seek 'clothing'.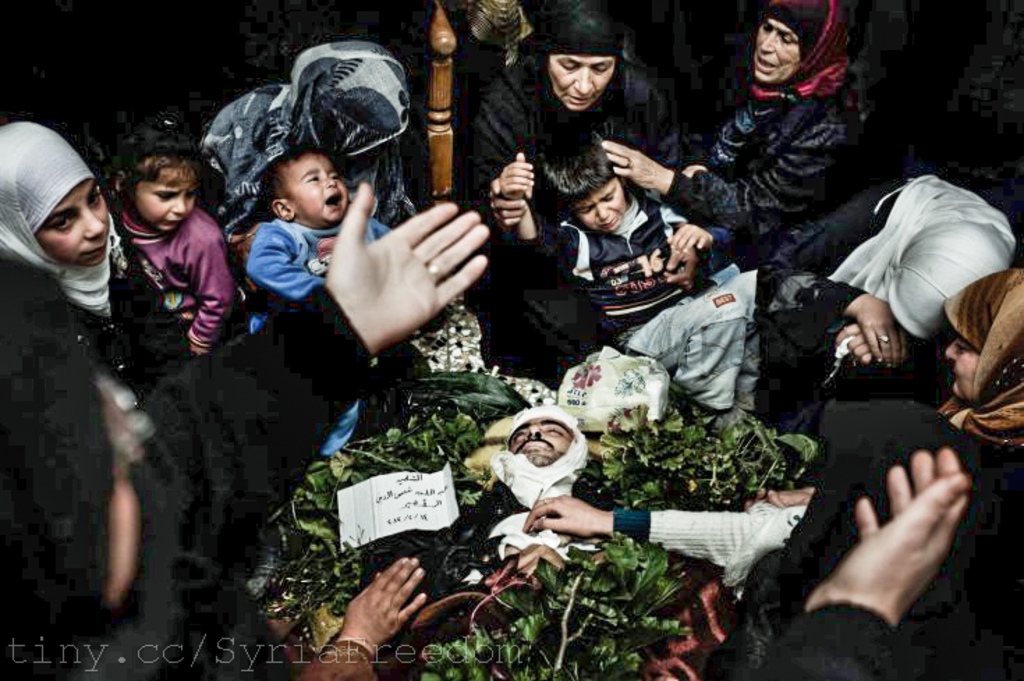
x1=248, y1=210, x2=396, y2=464.
